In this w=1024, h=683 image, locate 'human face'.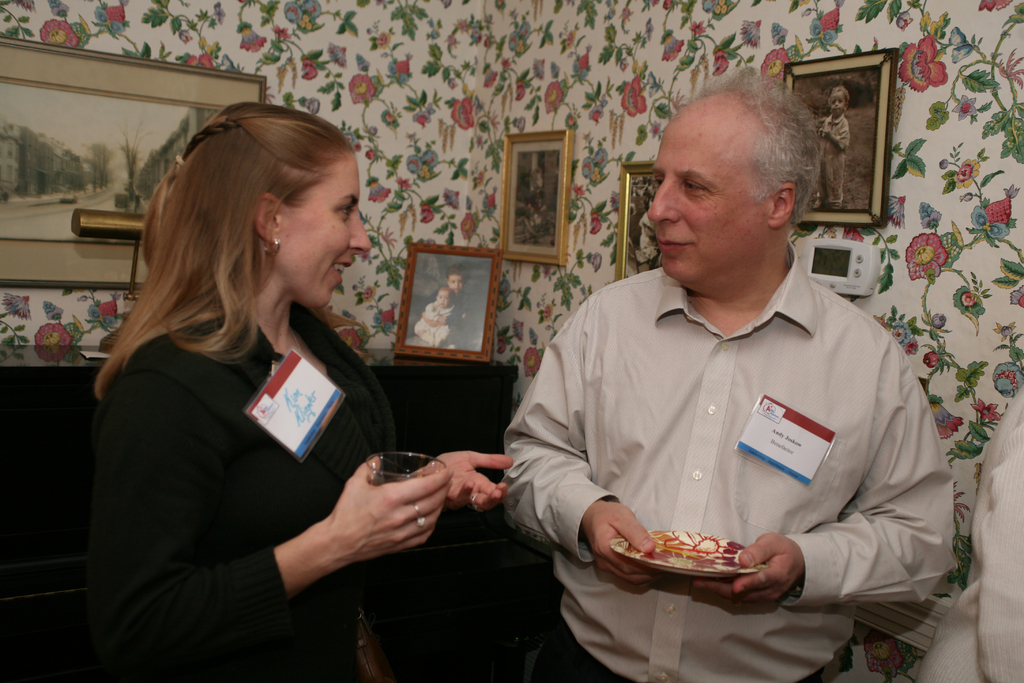
Bounding box: select_region(278, 152, 373, 314).
